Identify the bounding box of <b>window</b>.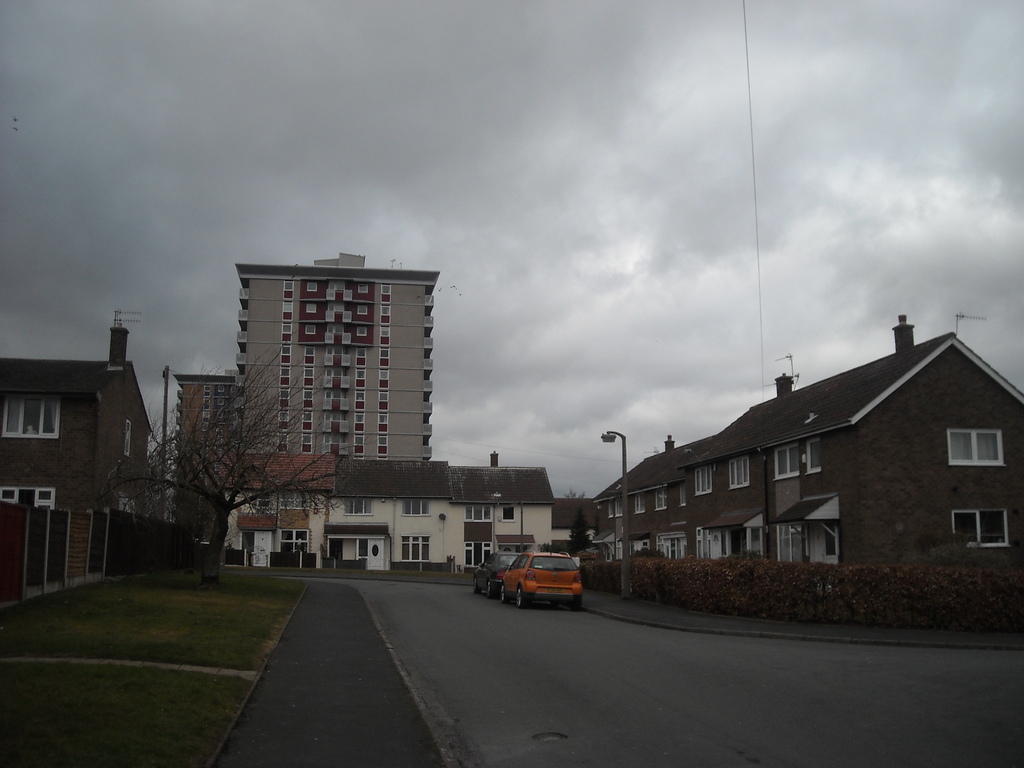
pyautogui.locateOnScreen(940, 499, 1016, 555).
